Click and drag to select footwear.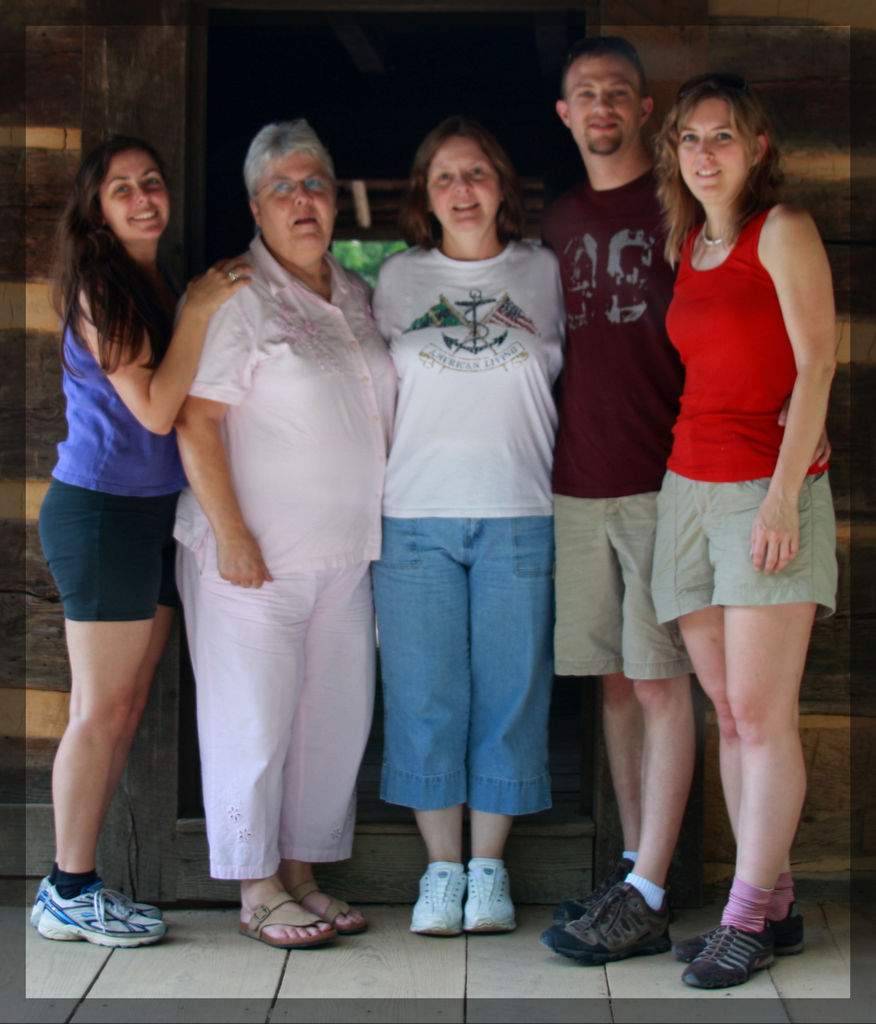
Selection: crop(679, 916, 764, 995).
